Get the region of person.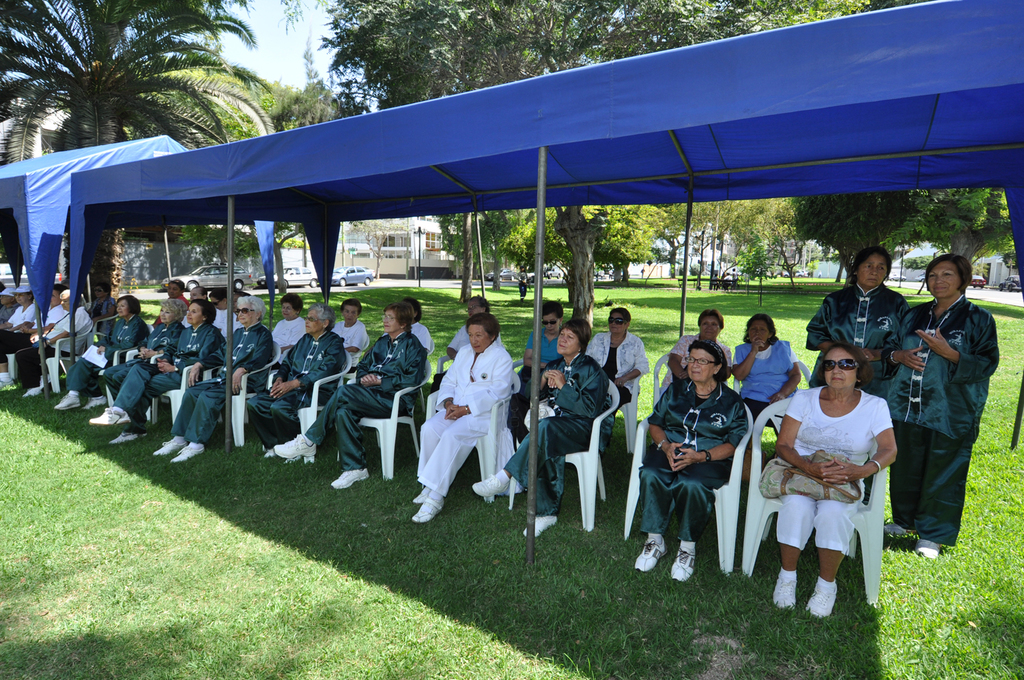
(776,340,898,628).
